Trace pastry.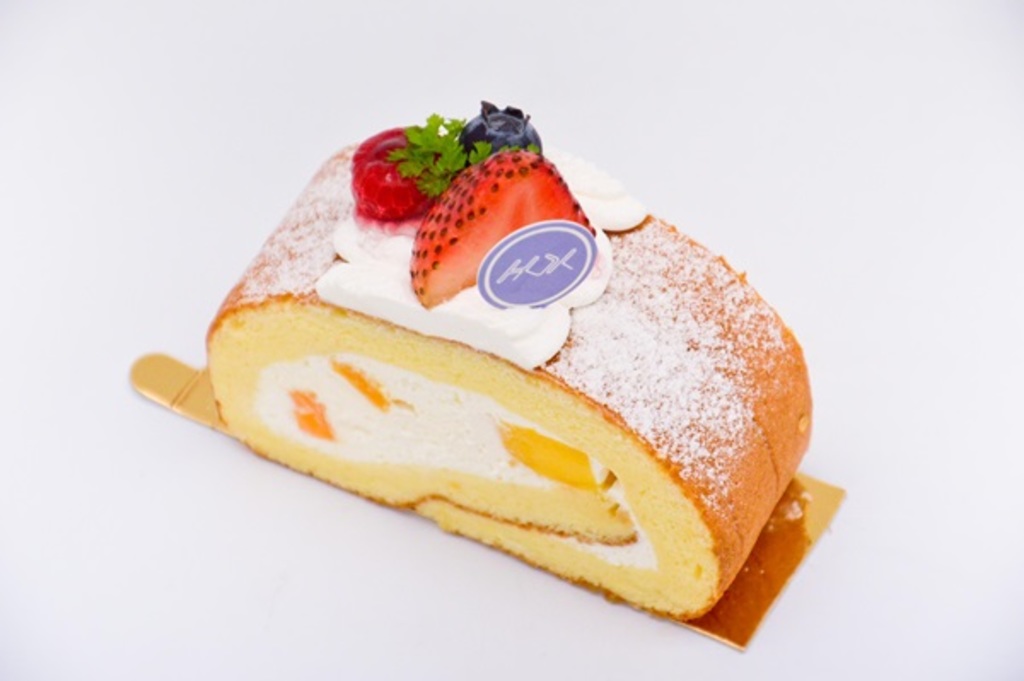
Traced to rect(166, 159, 845, 602).
